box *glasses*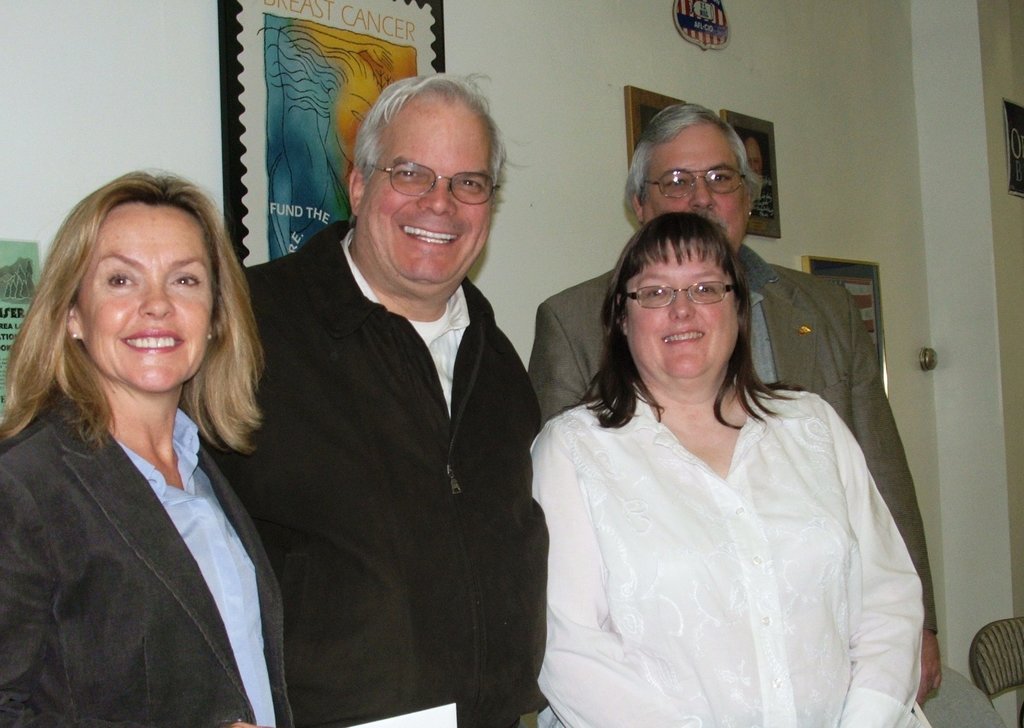
[x1=362, y1=164, x2=507, y2=205]
